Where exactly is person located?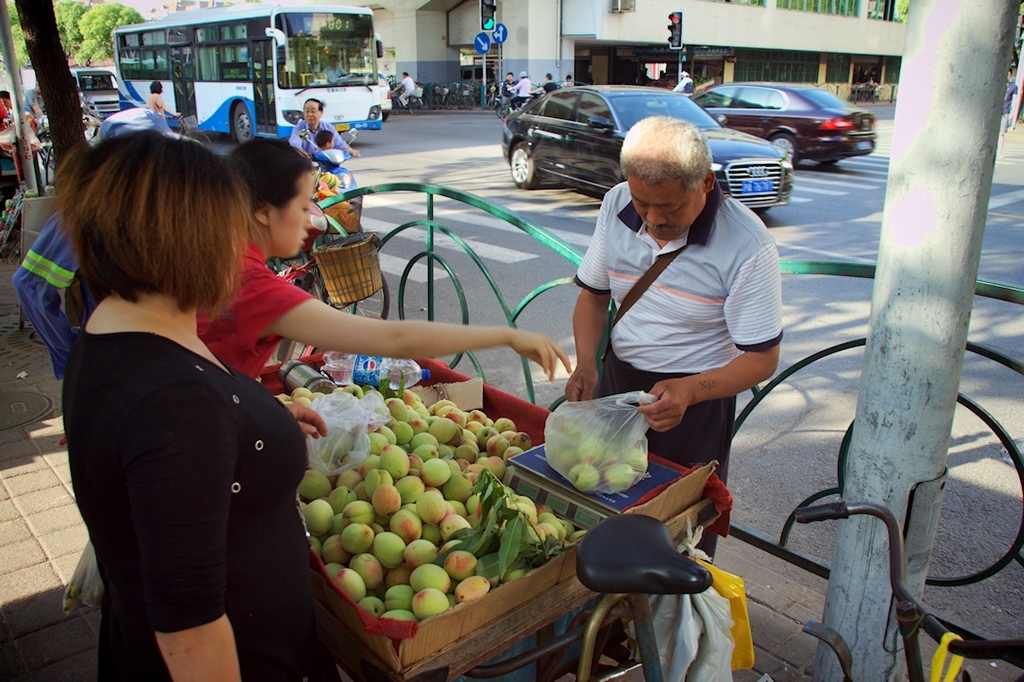
Its bounding box is [left=301, top=132, right=337, bottom=153].
